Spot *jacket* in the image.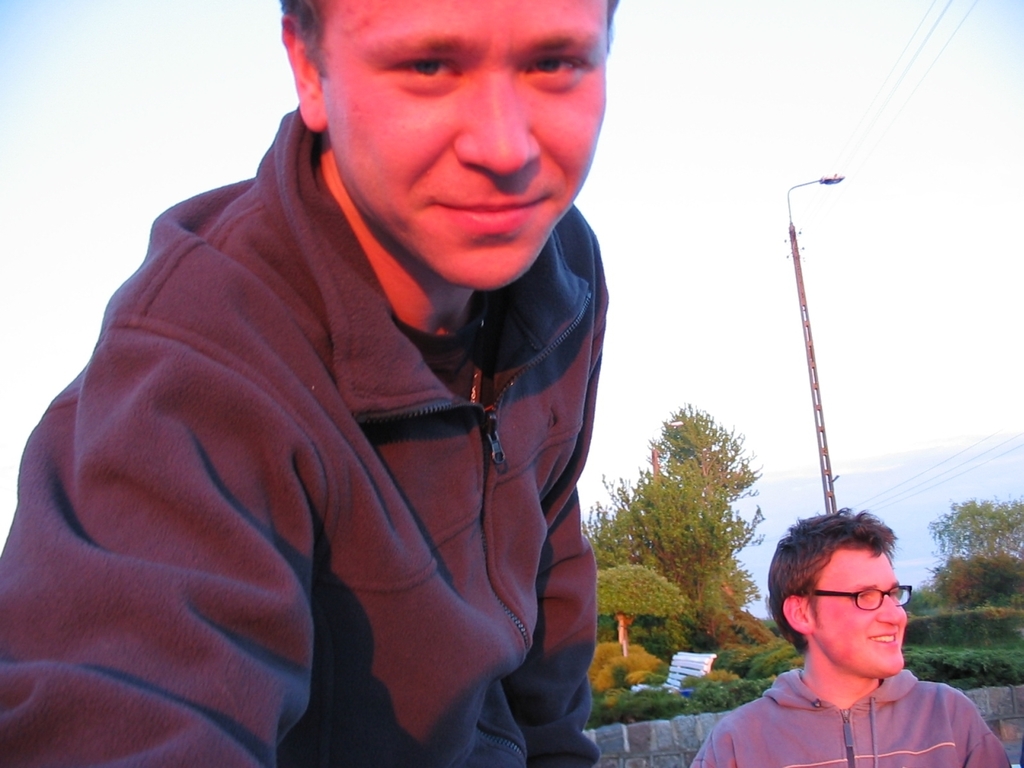
*jacket* found at 10:77:630:746.
